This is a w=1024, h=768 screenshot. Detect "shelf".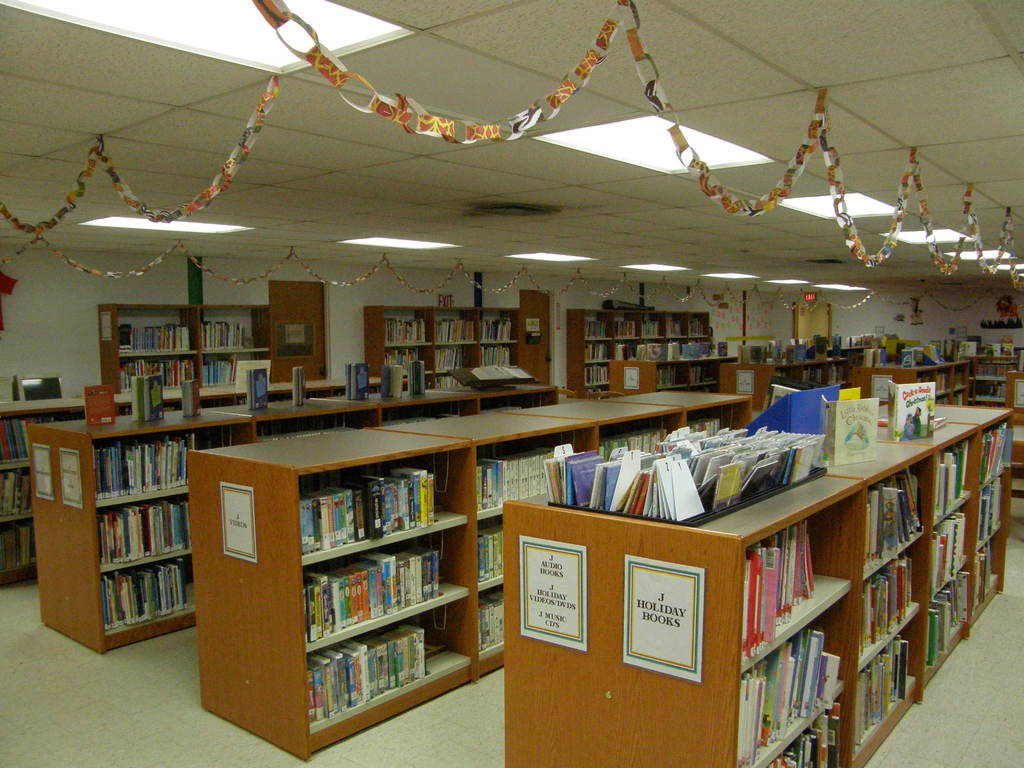
bbox=[377, 421, 595, 676].
